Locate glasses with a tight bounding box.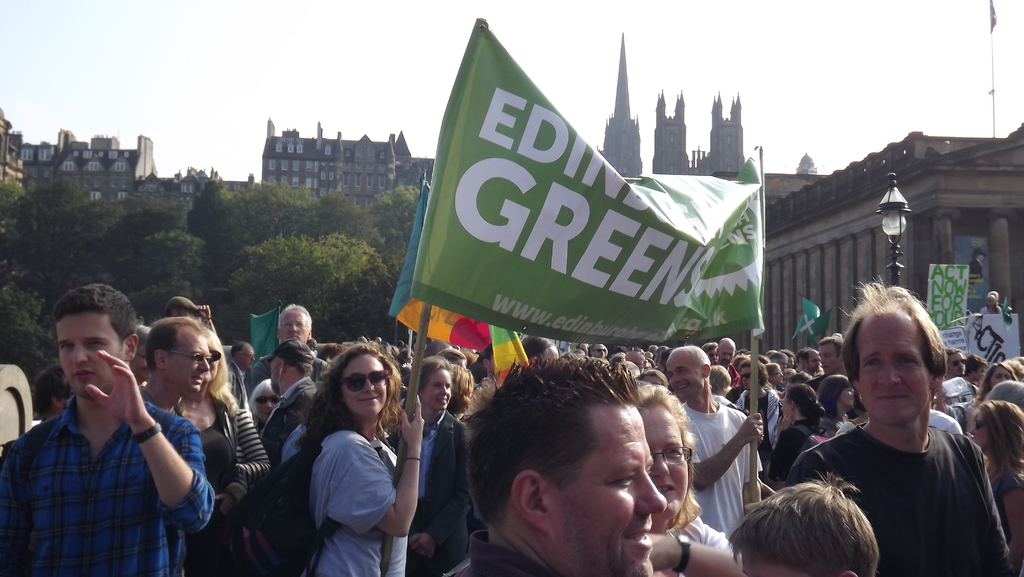
bbox(339, 368, 399, 392).
